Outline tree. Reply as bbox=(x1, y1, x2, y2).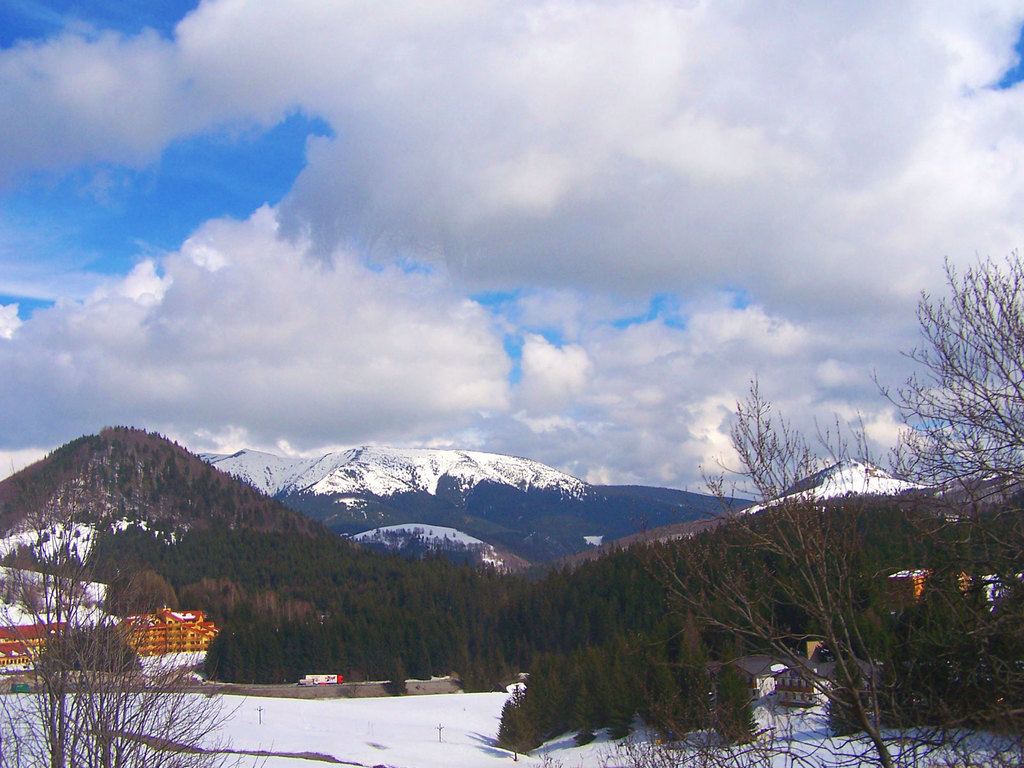
bbox=(390, 657, 410, 696).
